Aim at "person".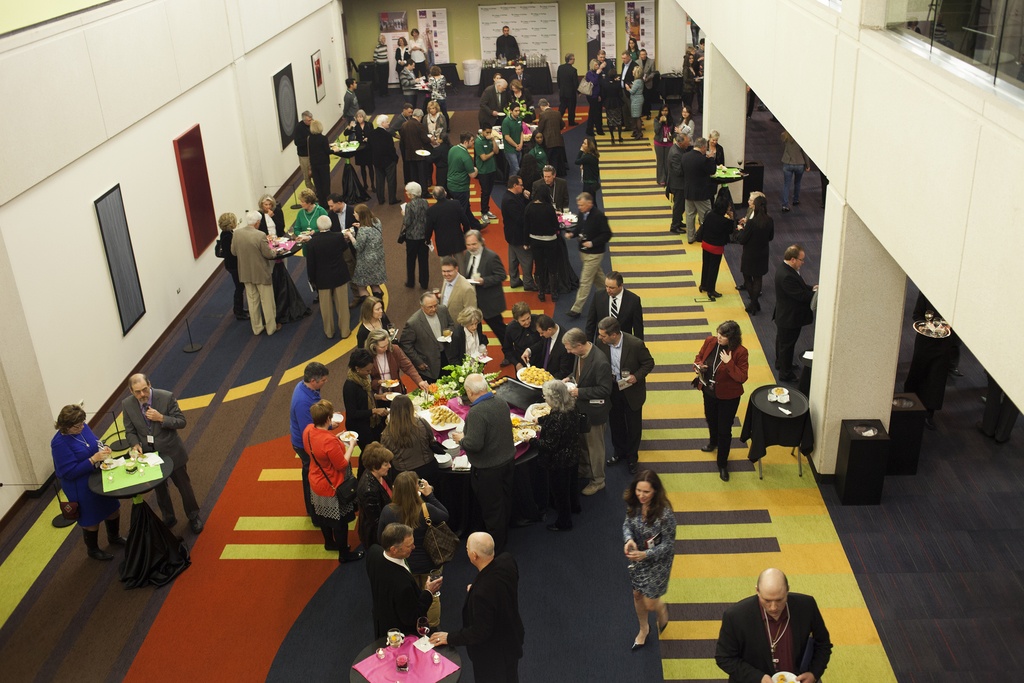
Aimed at 307,119,332,208.
